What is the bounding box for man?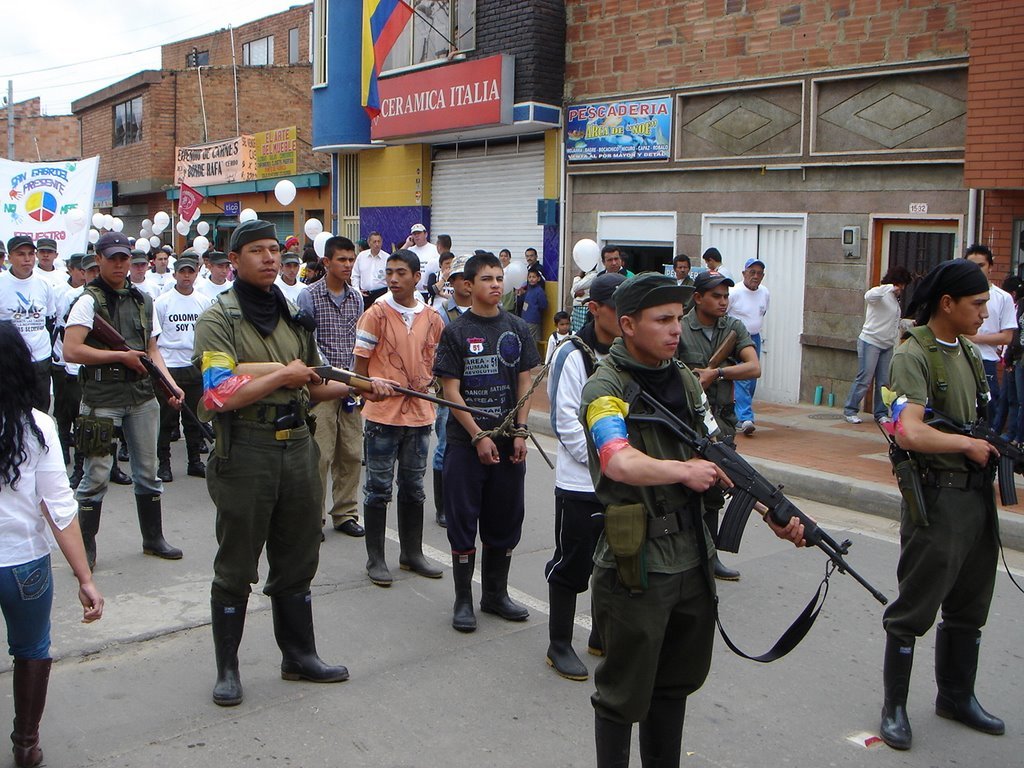
rect(704, 245, 737, 286).
